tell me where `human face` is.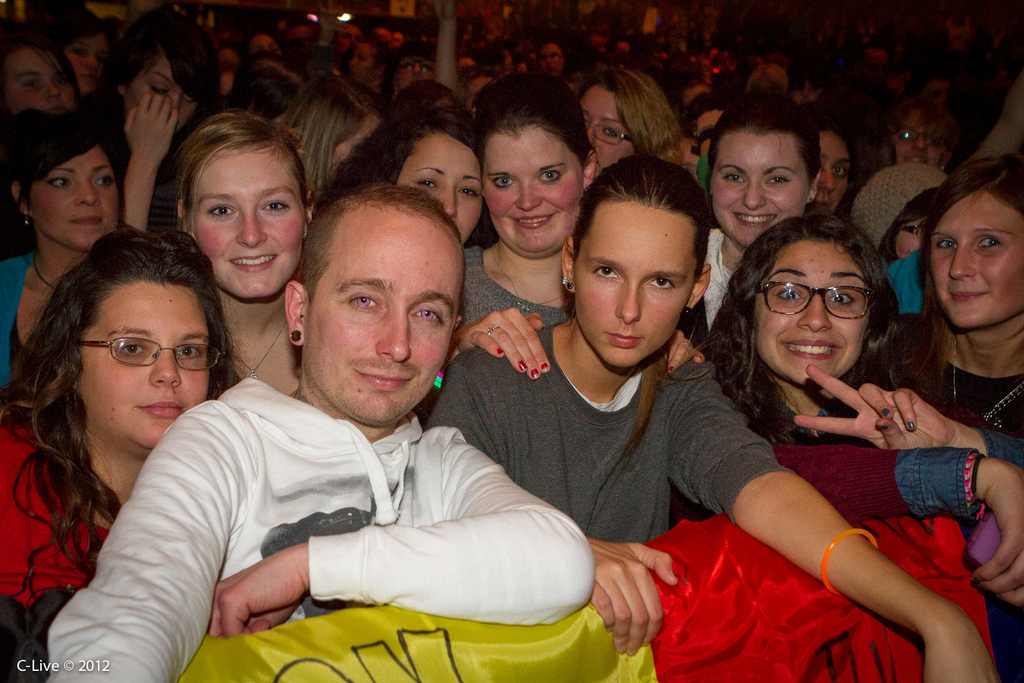
`human face` is at 193/145/299/296.
